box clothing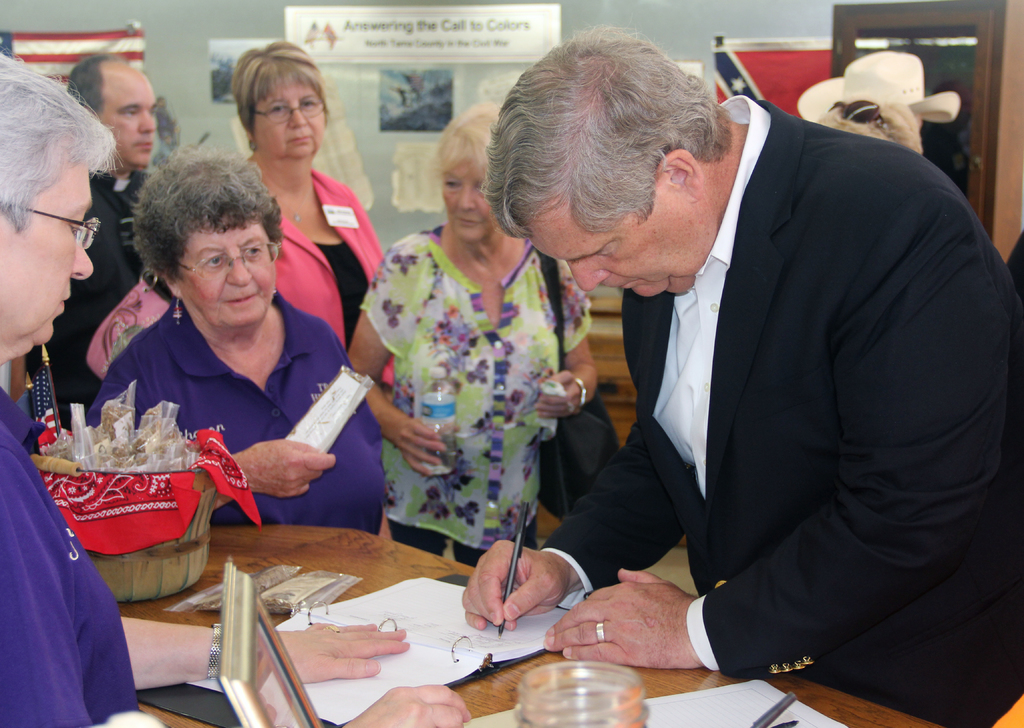
(76,283,376,535)
